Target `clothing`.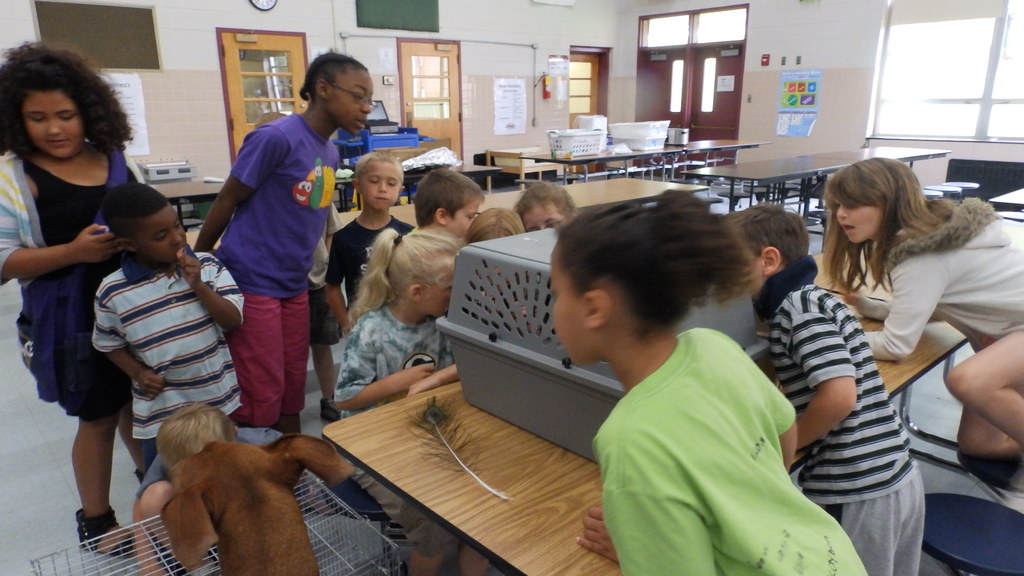
Target region: (x1=141, y1=429, x2=282, y2=492).
